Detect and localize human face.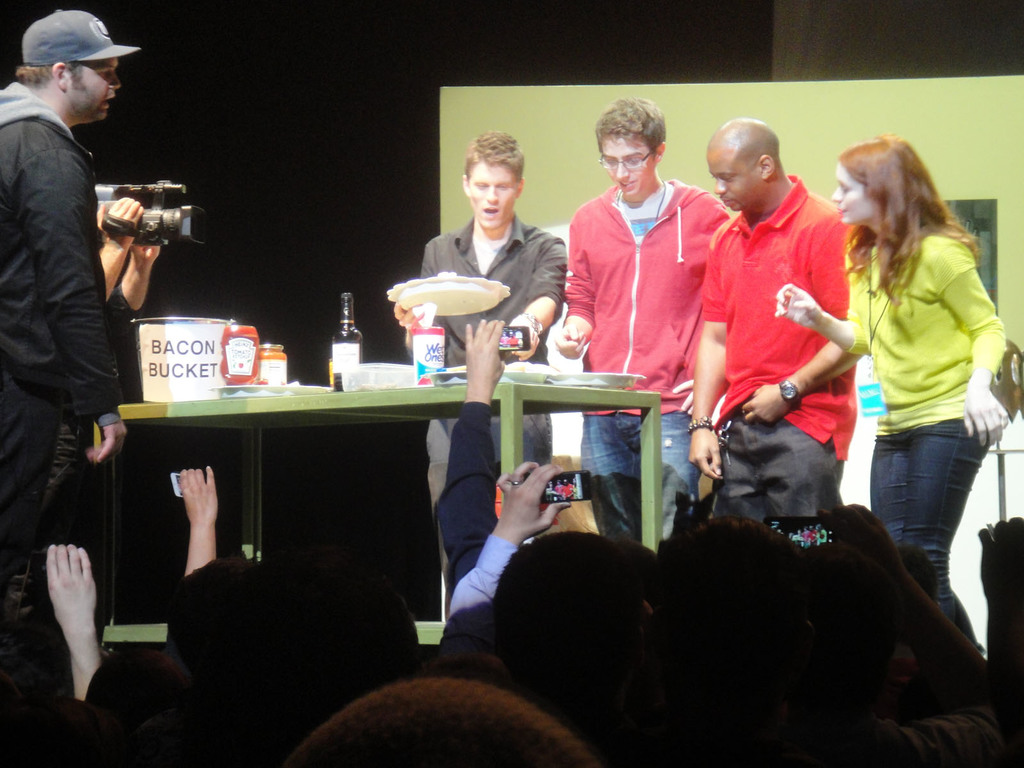
Localized at [left=708, top=144, right=750, bottom=216].
